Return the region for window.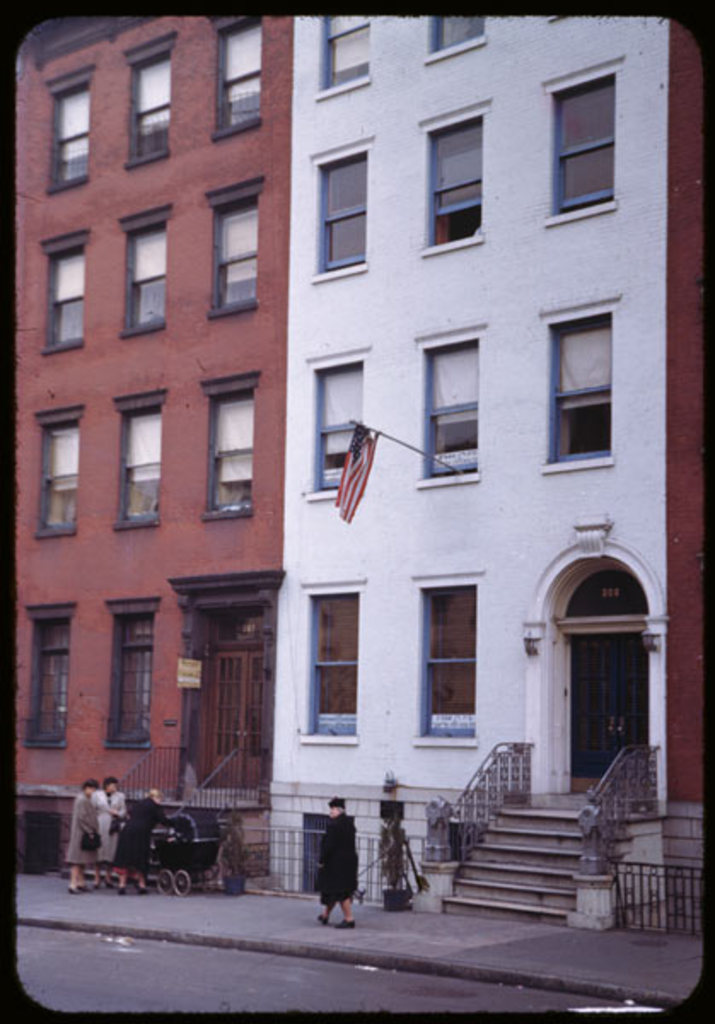
<box>201,369,268,524</box>.
